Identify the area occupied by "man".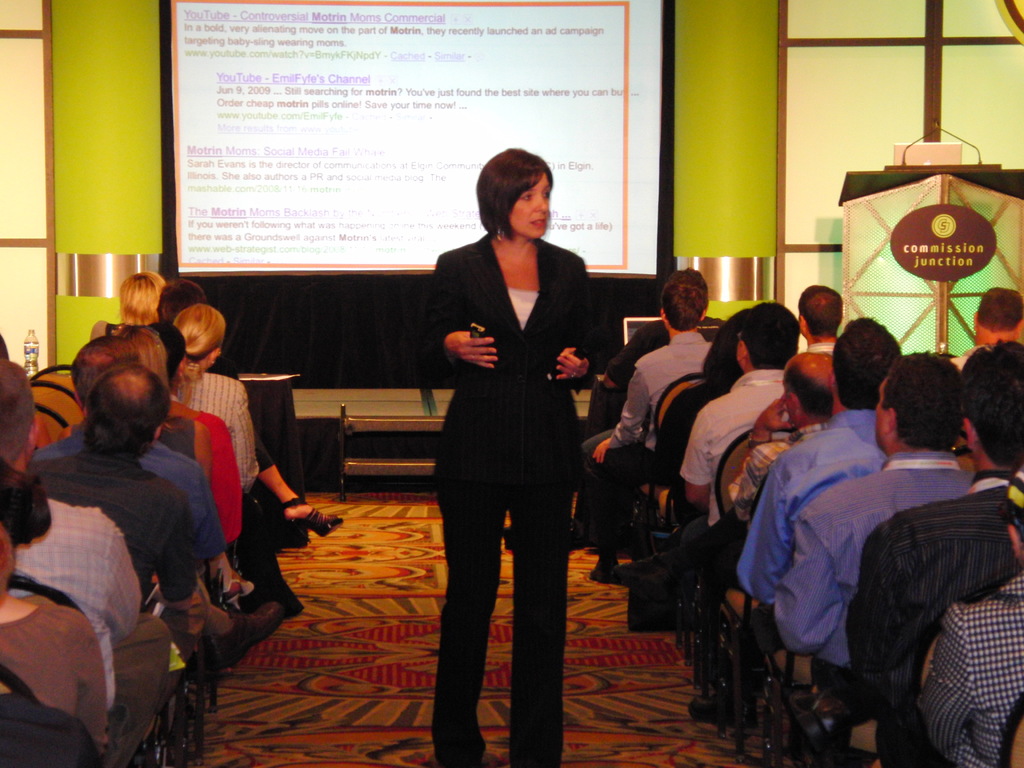
Area: 54/328/175/450.
